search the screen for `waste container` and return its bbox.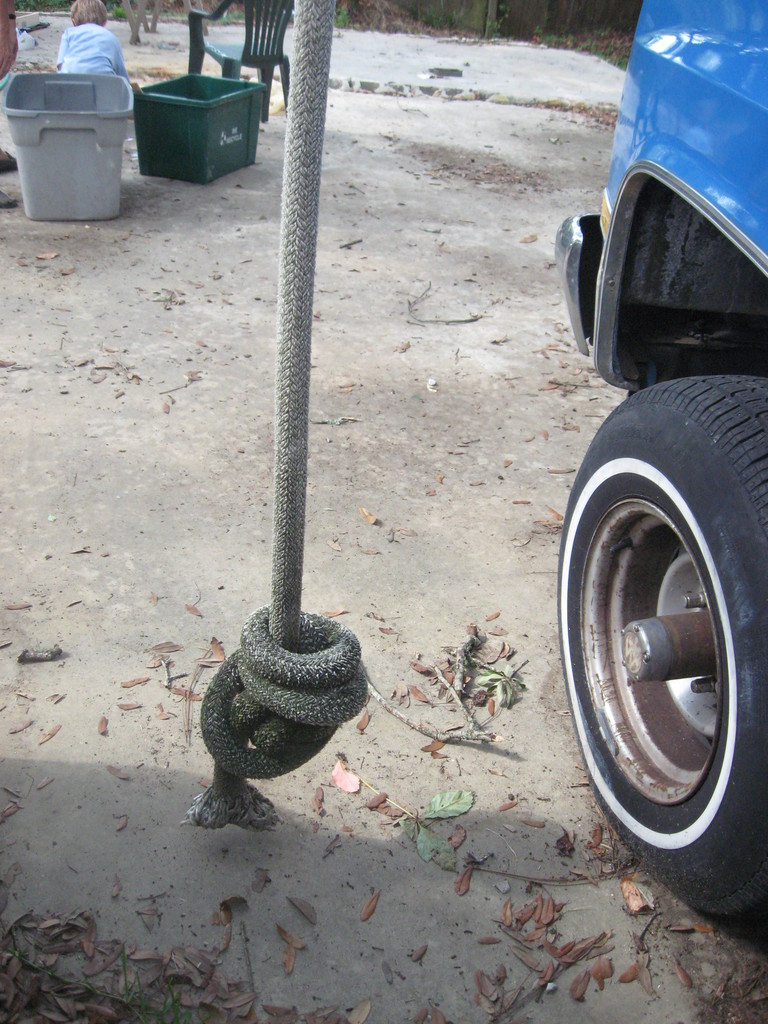
Found: rect(15, 42, 131, 207).
